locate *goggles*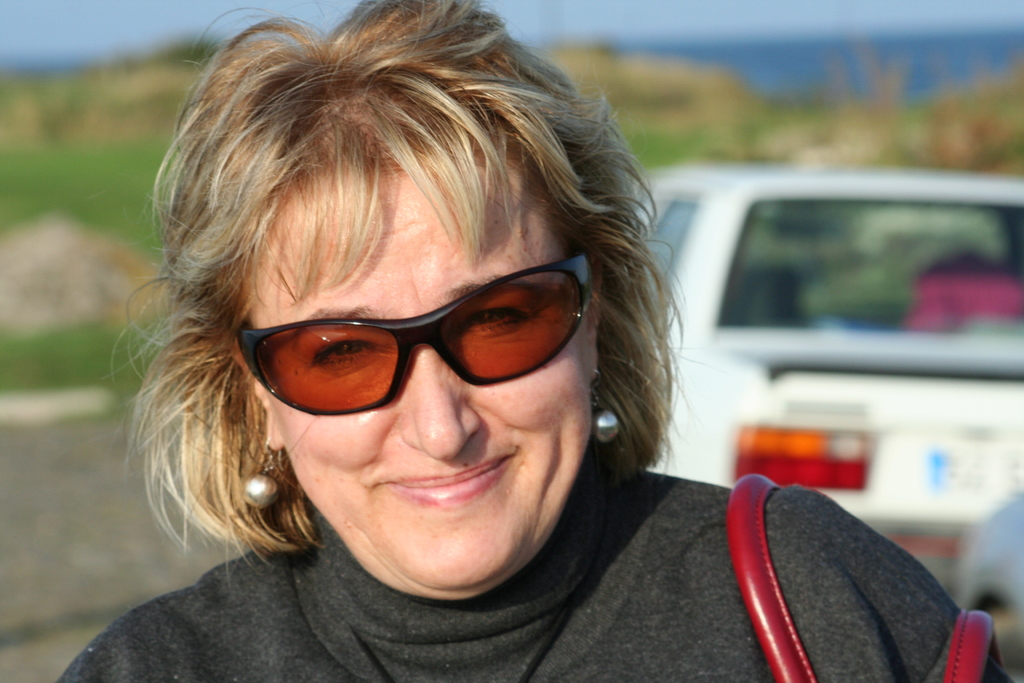
bbox=(230, 257, 609, 426)
